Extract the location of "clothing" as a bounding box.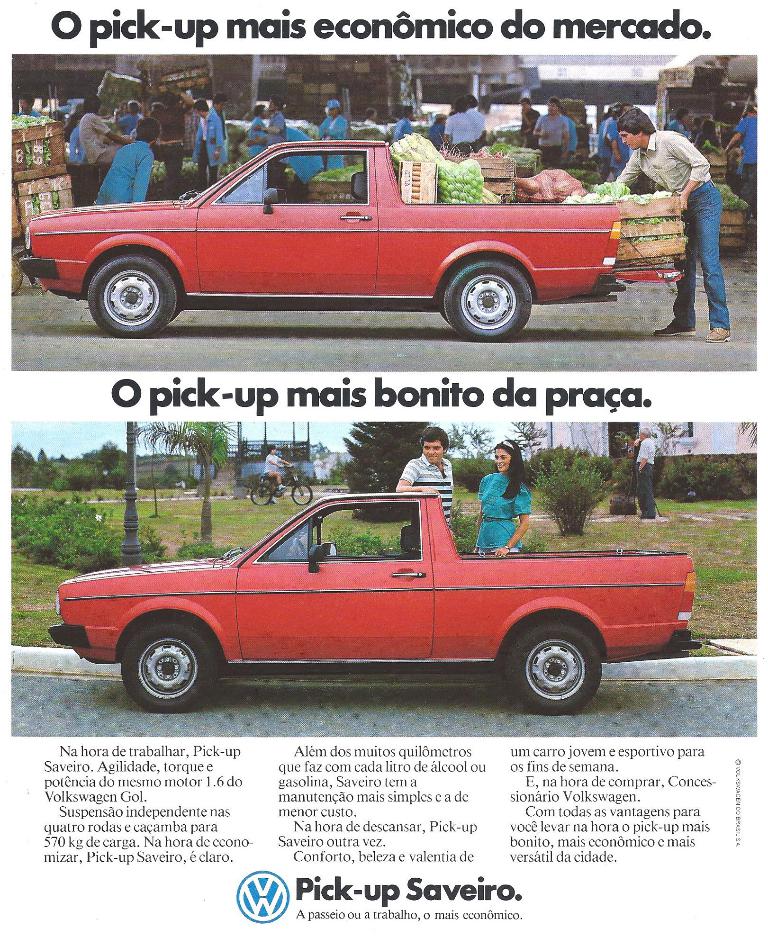
select_region(442, 112, 477, 149).
